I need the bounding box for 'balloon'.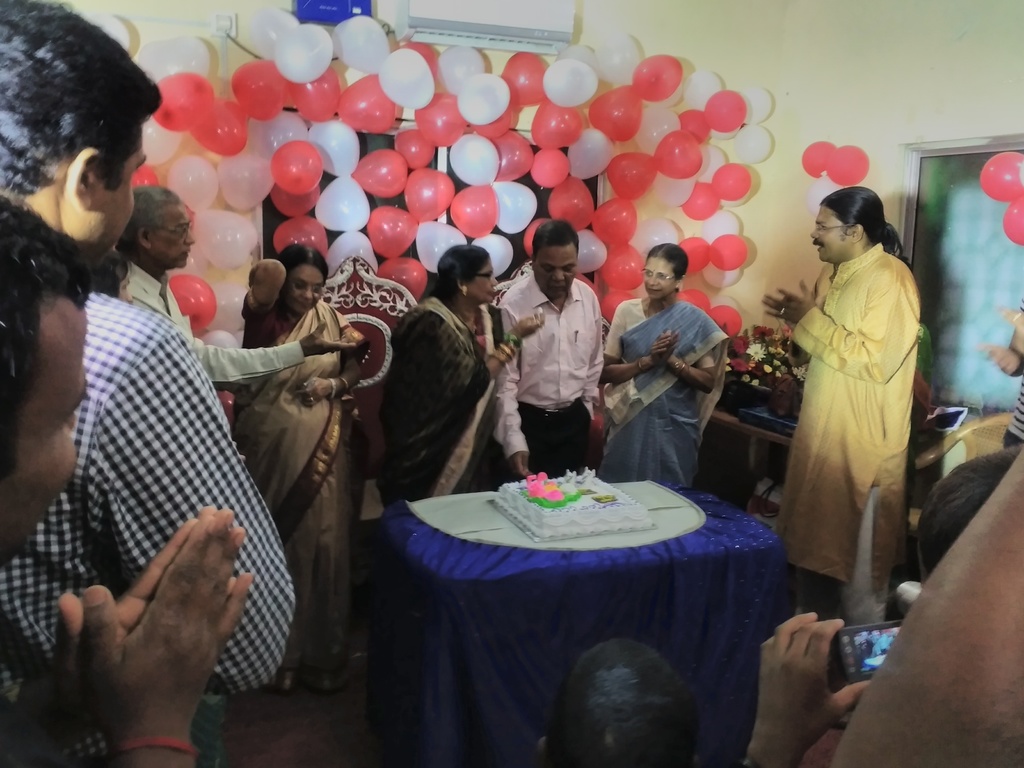
Here it is: [x1=799, y1=140, x2=838, y2=180].
